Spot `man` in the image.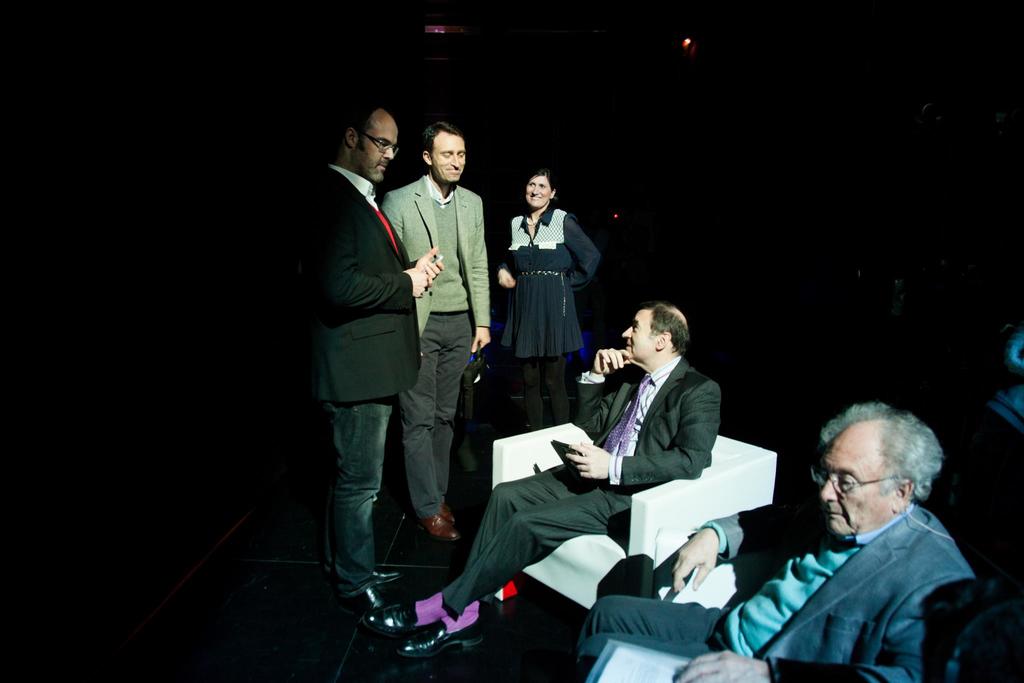
`man` found at [x1=673, y1=411, x2=1018, y2=682].
